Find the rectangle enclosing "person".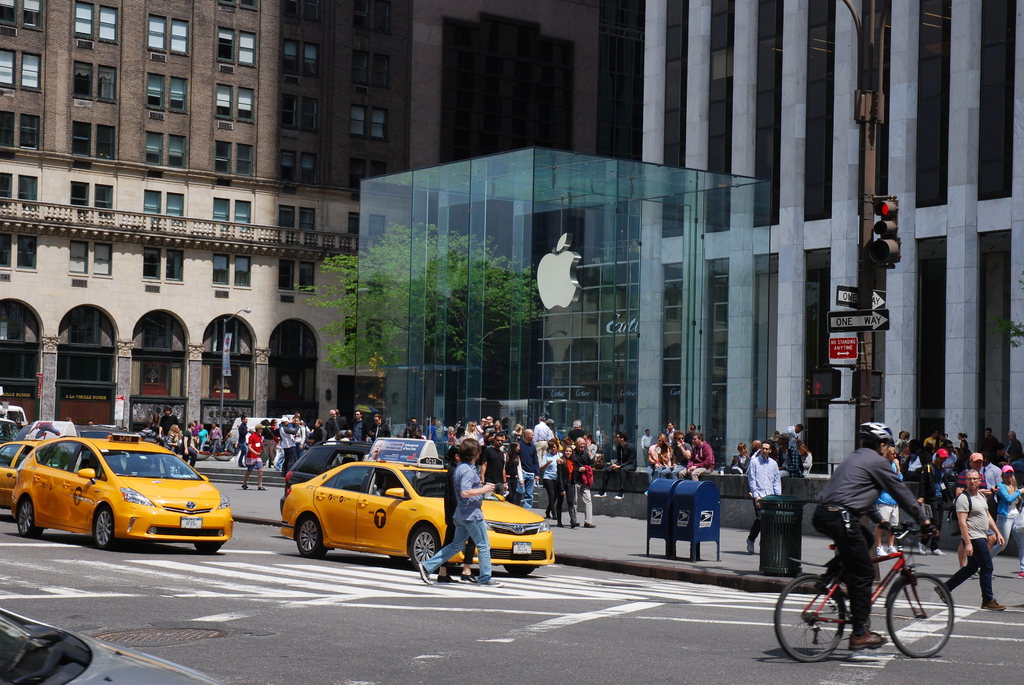
bbox=[476, 434, 511, 501].
